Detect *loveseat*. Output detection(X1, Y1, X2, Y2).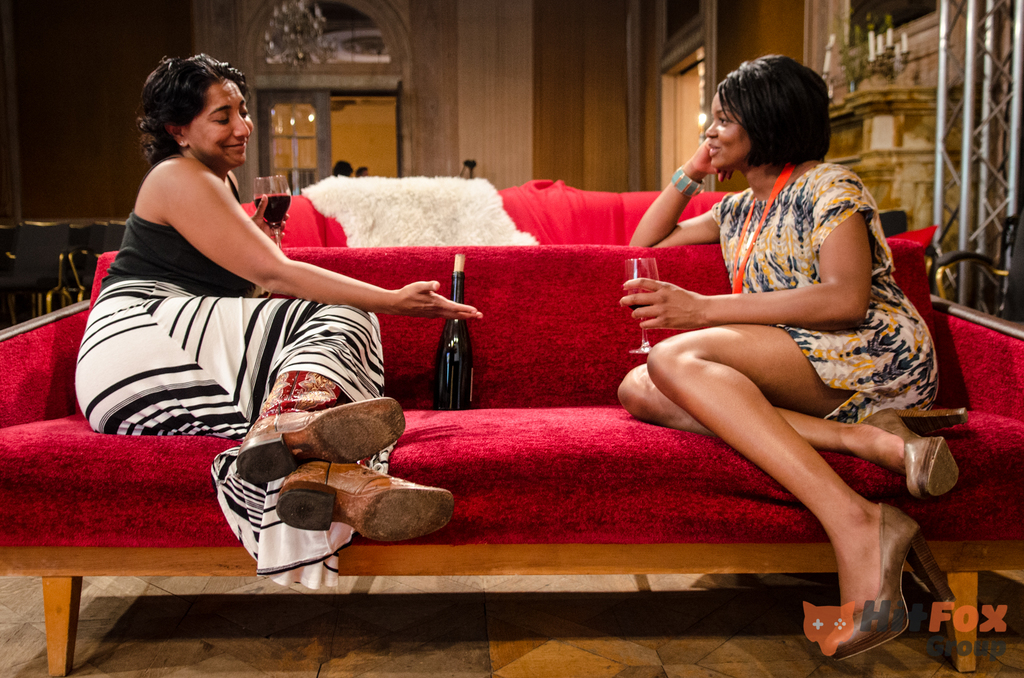
detection(2, 239, 1023, 677).
